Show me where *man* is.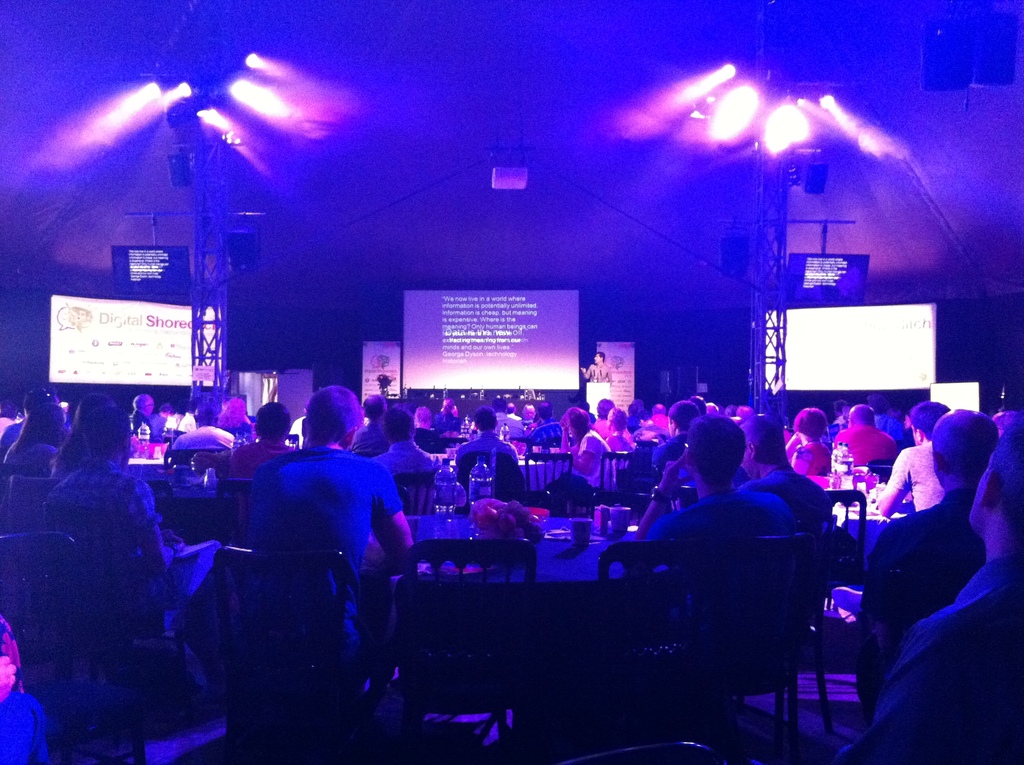
*man* is at (x1=230, y1=401, x2=300, y2=480).
